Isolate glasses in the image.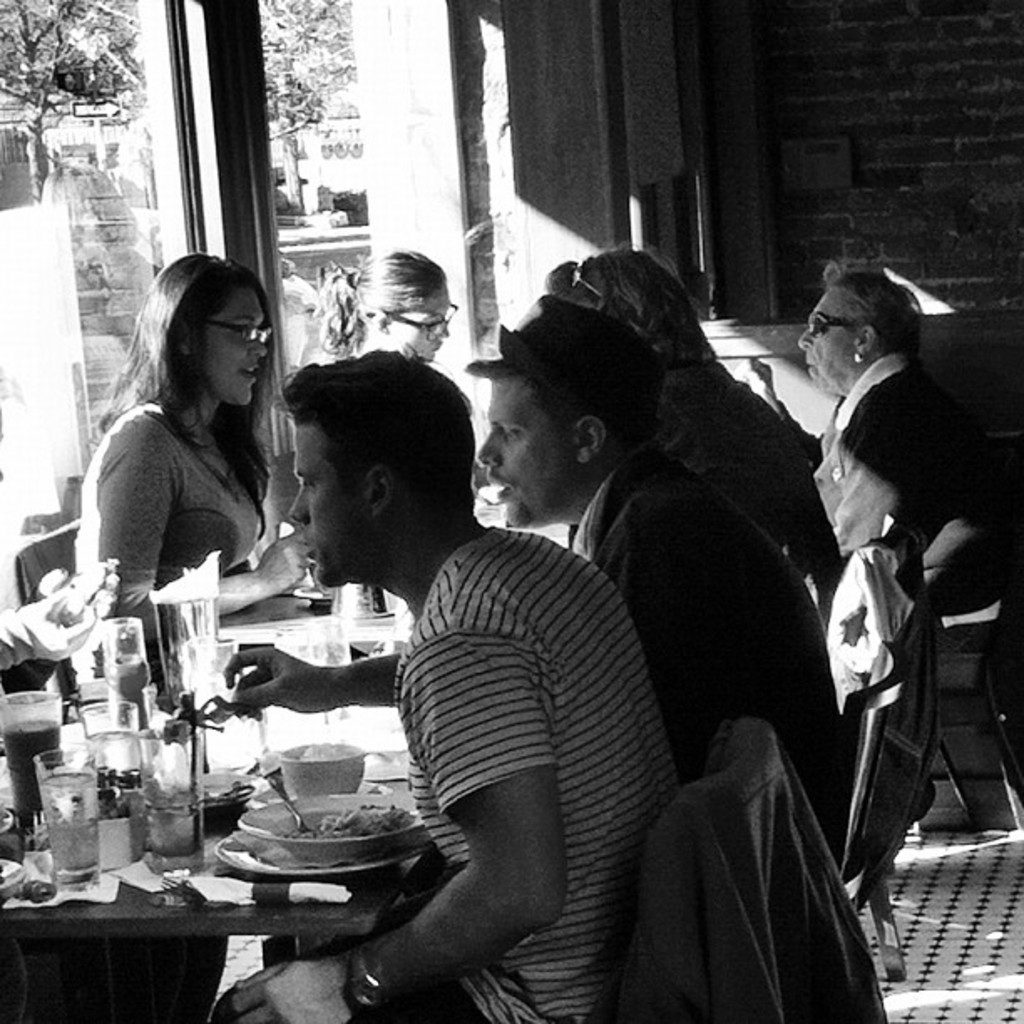
Isolated region: bbox(808, 306, 860, 340).
